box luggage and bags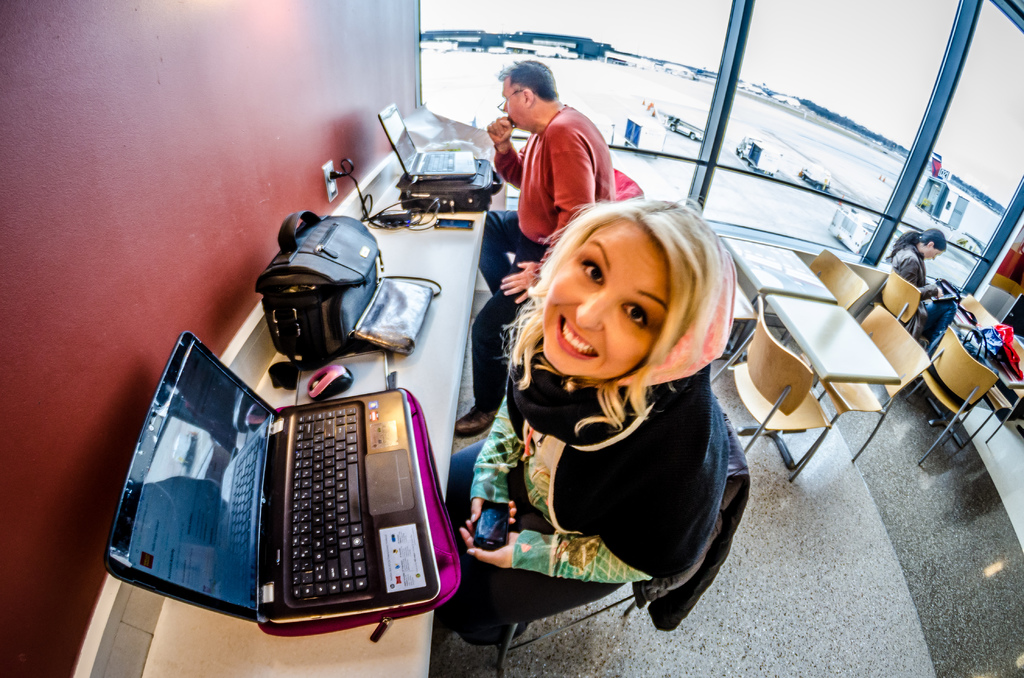
{"x1": 393, "y1": 154, "x2": 502, "y2": 213}
